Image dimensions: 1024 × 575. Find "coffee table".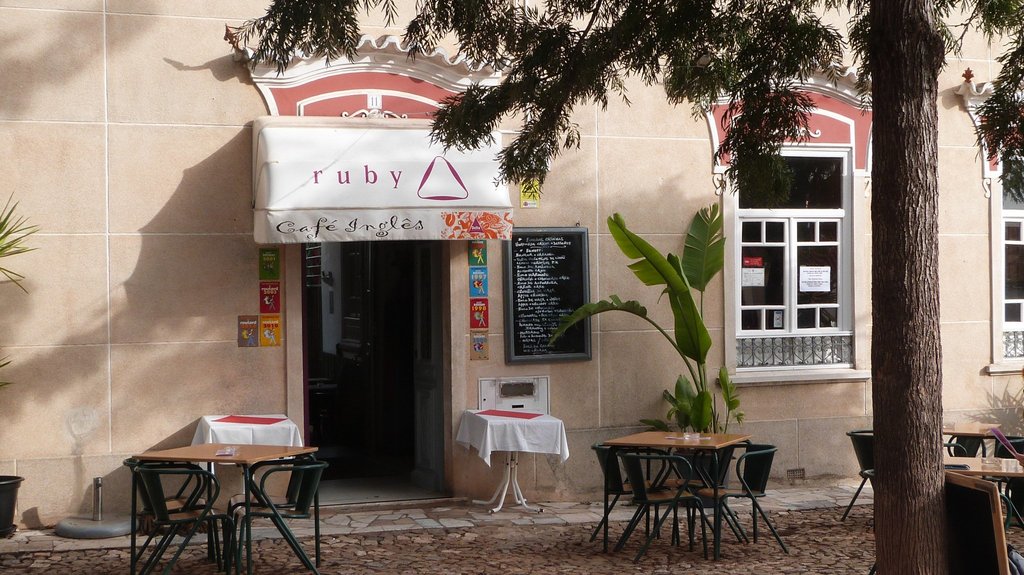
Rect(134, 441, 321, 562).
